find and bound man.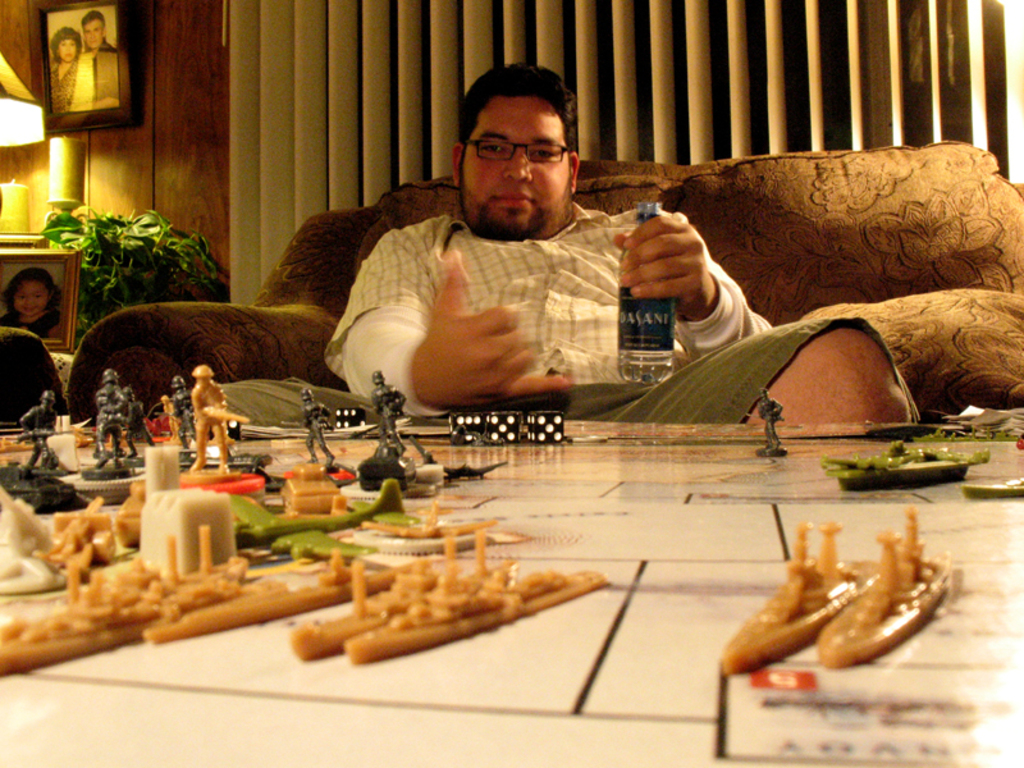
Bound: [90, 365, 129, 468].
